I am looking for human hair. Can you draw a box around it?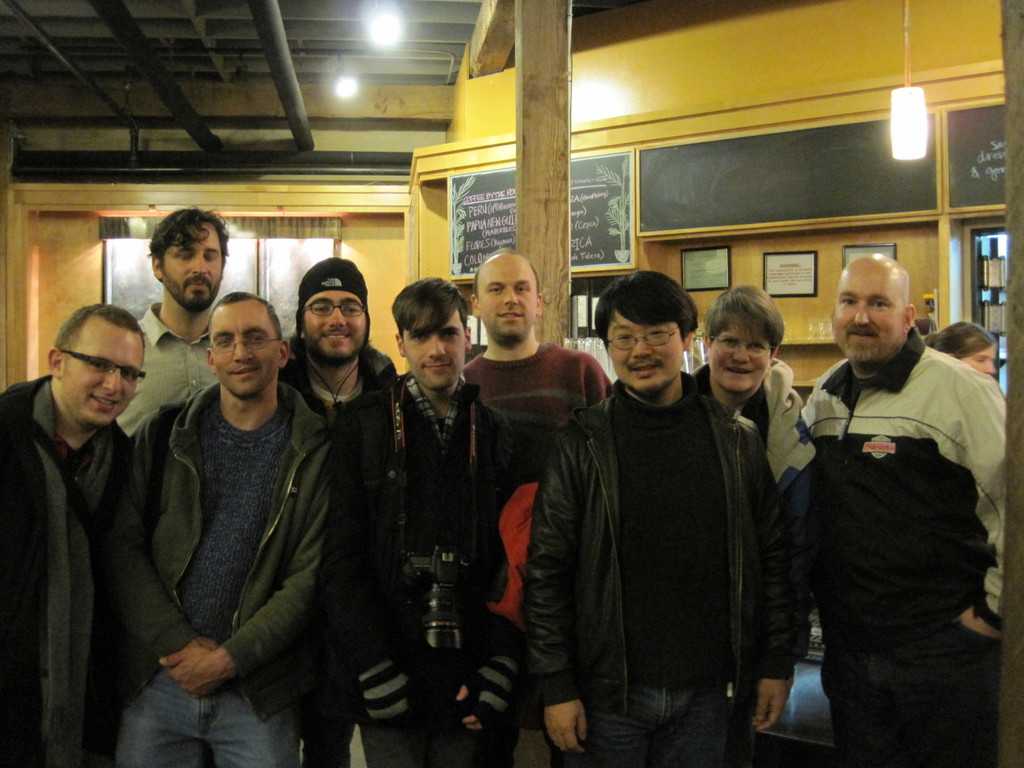
Sure, the bounding box is crop(148, 207, 230, 271).
